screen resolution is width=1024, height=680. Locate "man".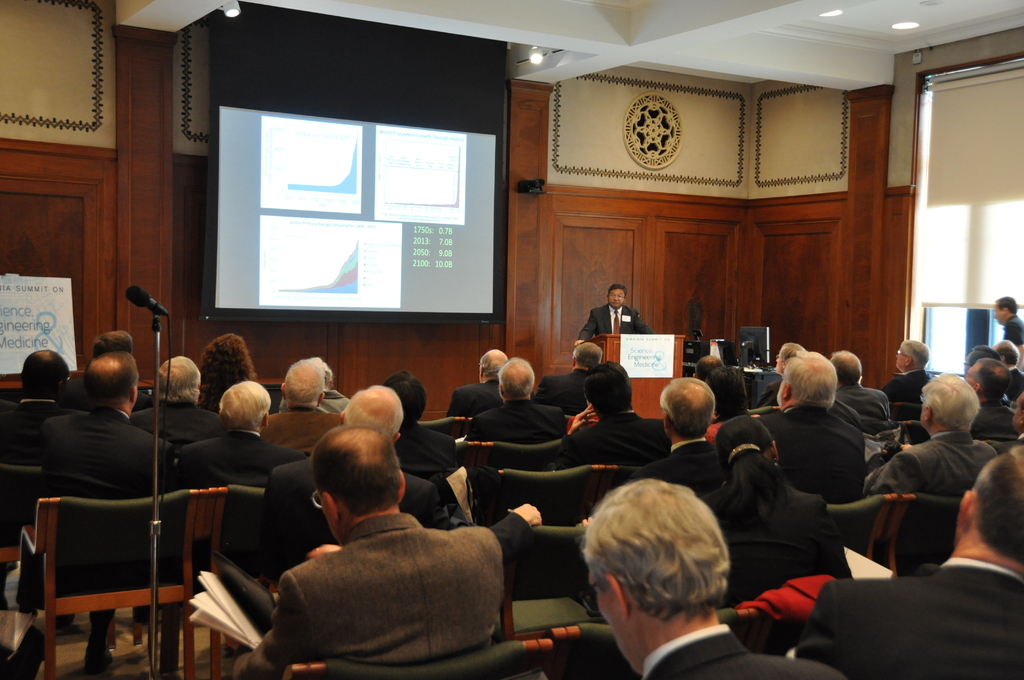
830 350 896 415.
